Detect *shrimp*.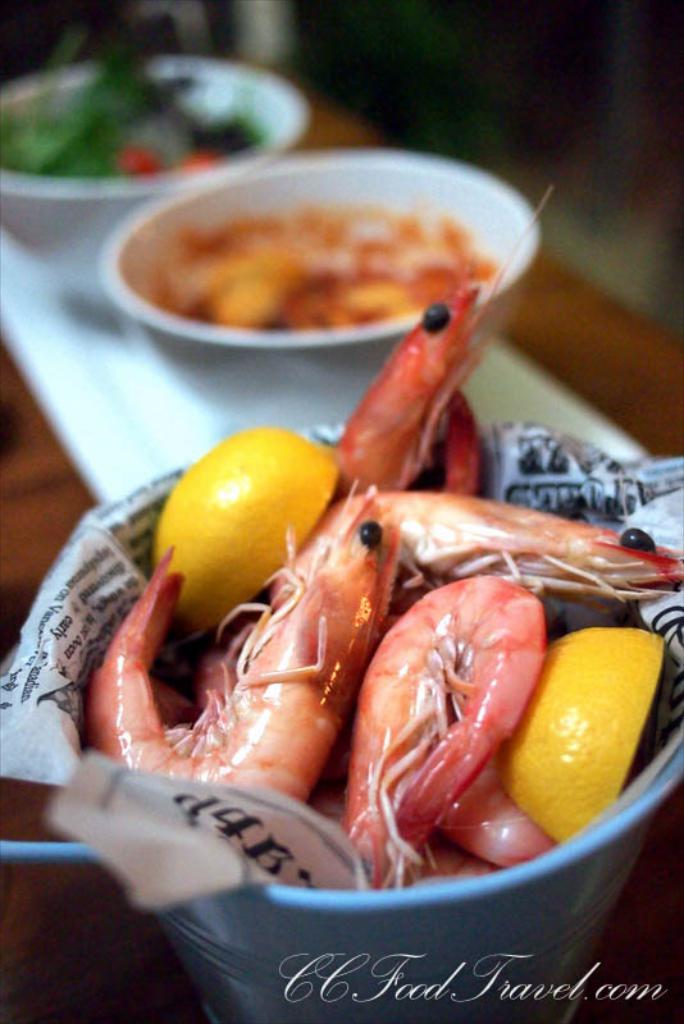
Detected at locate(87, 472, 402, 805).
